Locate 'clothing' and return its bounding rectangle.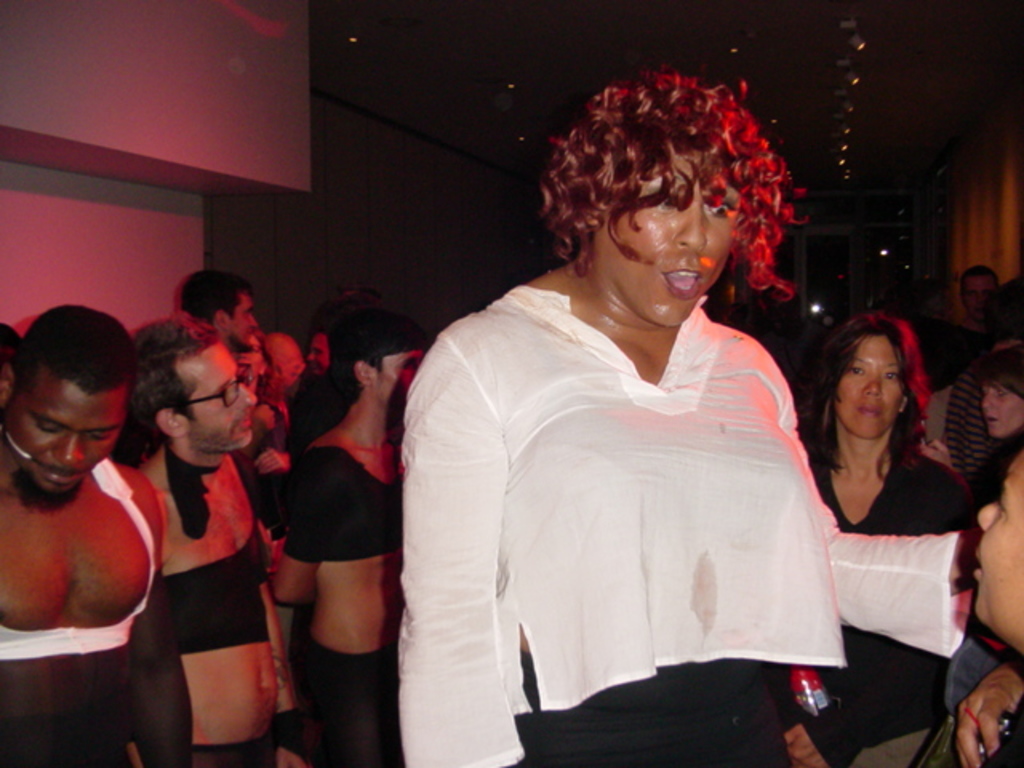
bbox=(168, 554, 264, 651).
